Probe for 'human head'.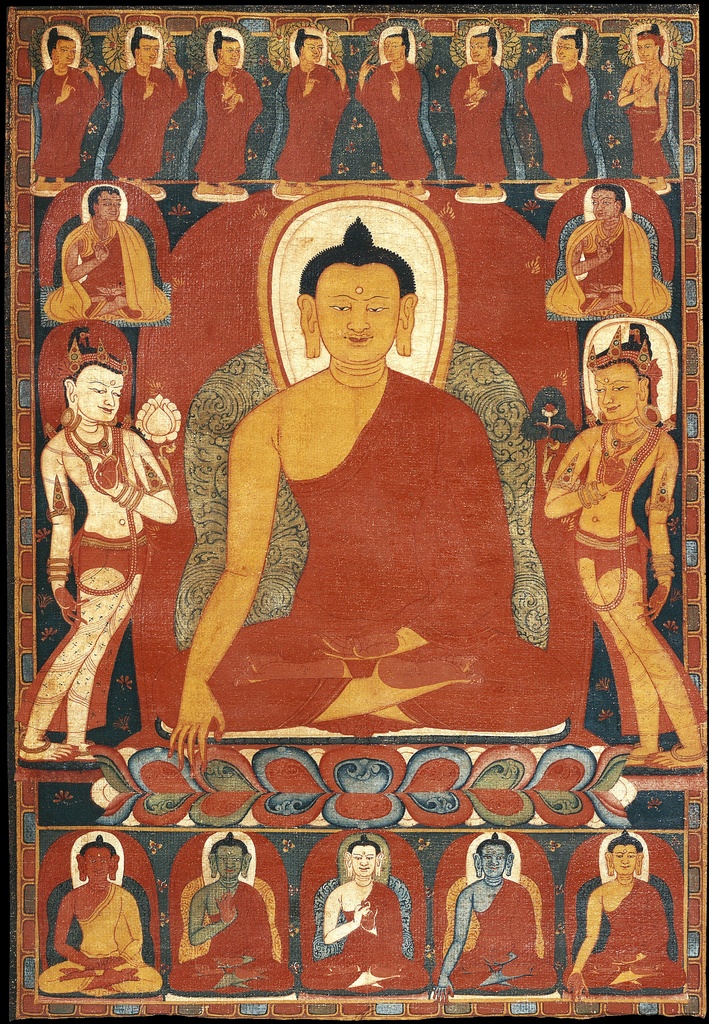
Probe result: 553, 35, 585, 63.
